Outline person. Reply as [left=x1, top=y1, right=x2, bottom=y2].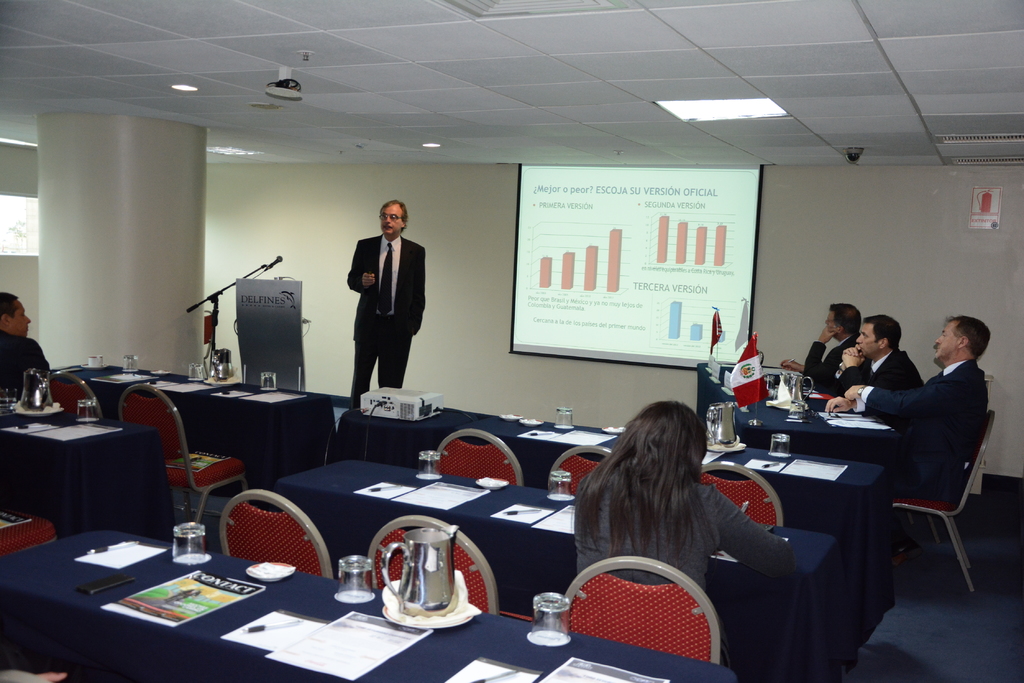
[left=831, top=311, right=924, bottom=416].
